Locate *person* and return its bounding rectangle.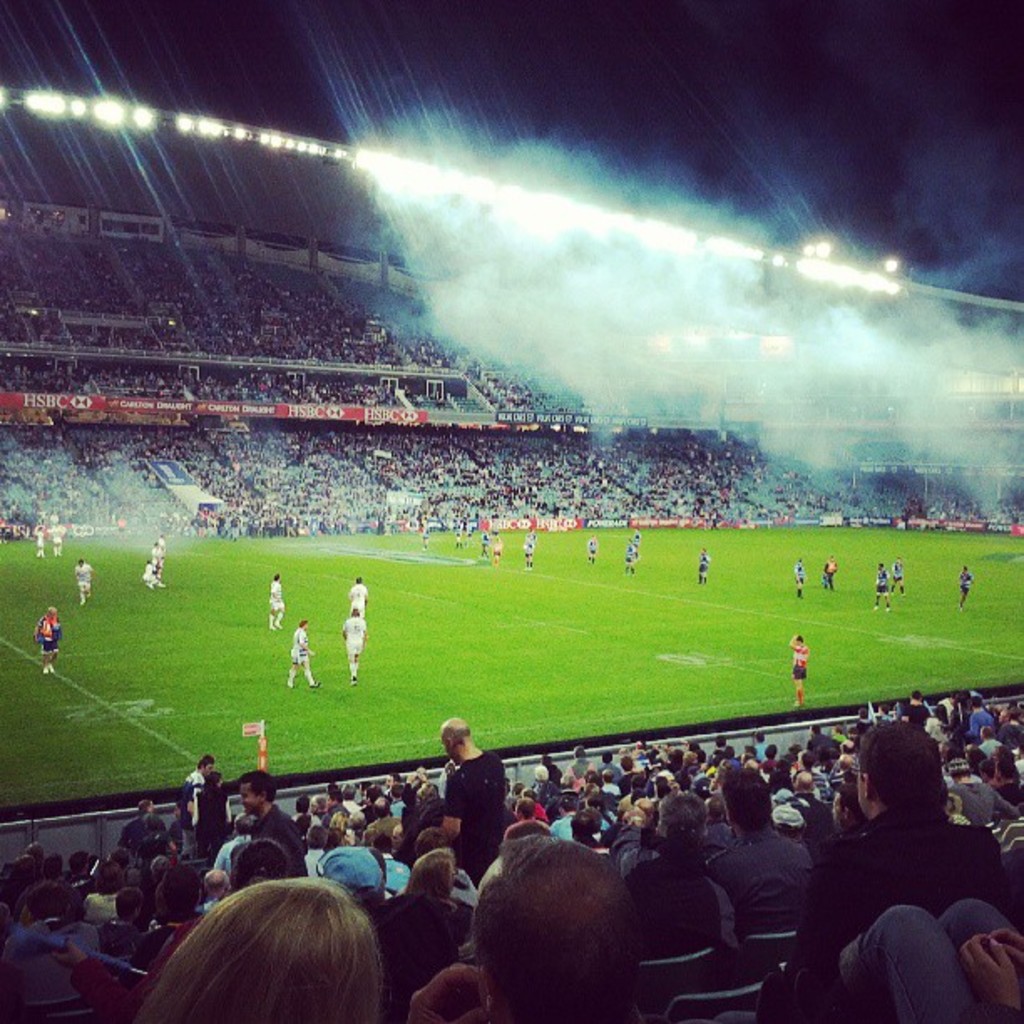
(x1=485, y1=539, x2=495, y2=562).
